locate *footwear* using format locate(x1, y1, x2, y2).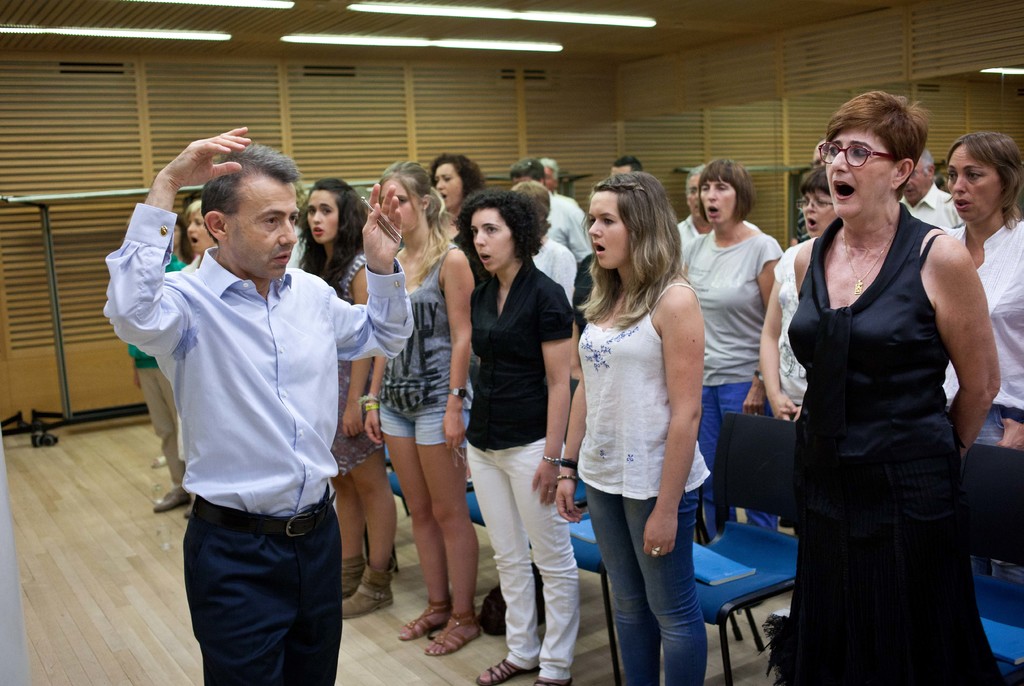
locate(337, 553, 365, 594).
